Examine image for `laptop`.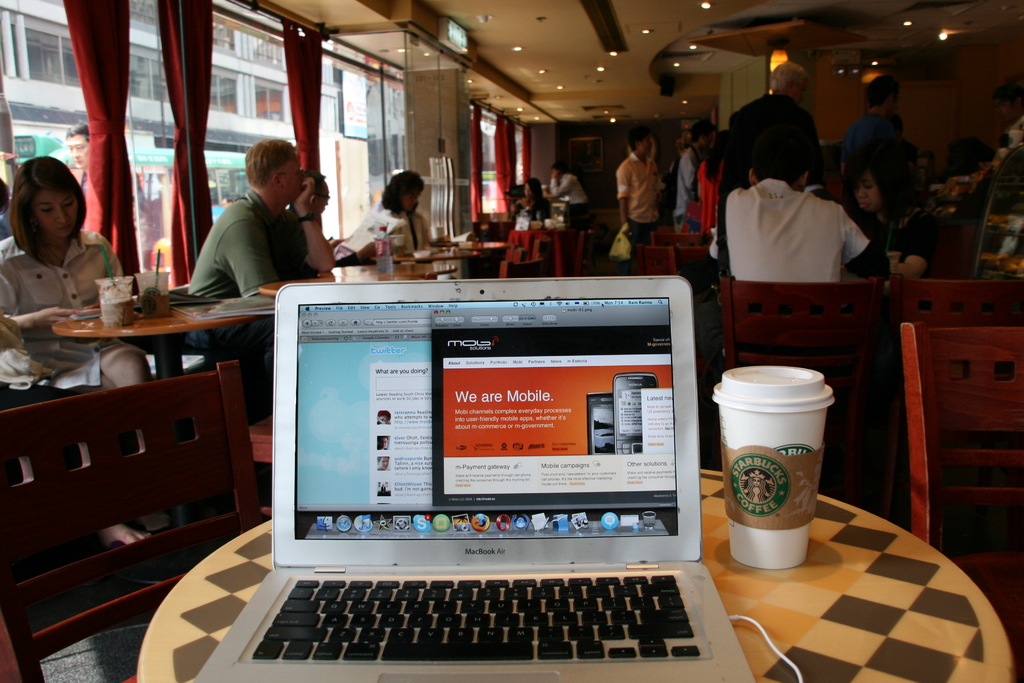
Examination result: {"x1": 194, "y1": 276, "x2": 758, "y2": 682}.
